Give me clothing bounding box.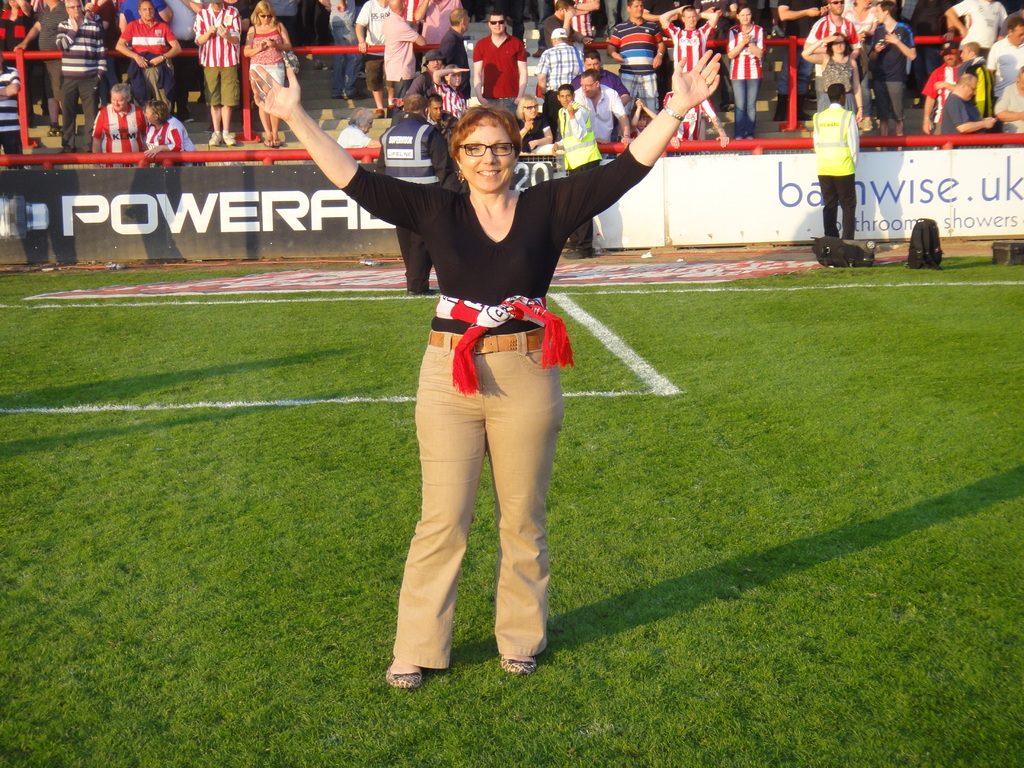
bbox(863, 27, 924, 147).
